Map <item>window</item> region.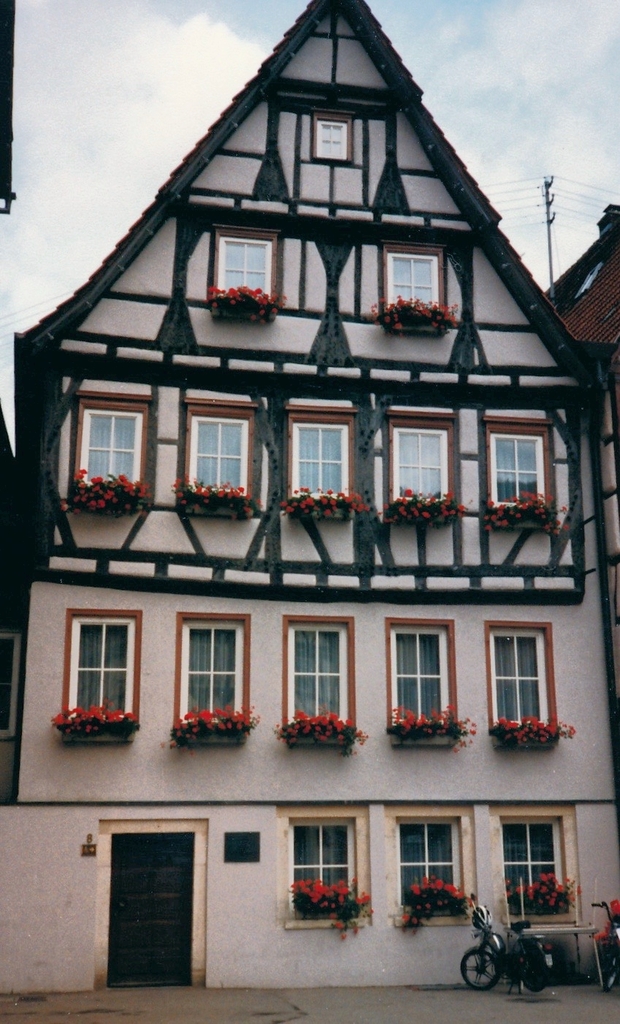
Mapped to select_region(71, 620, 145, 715).
